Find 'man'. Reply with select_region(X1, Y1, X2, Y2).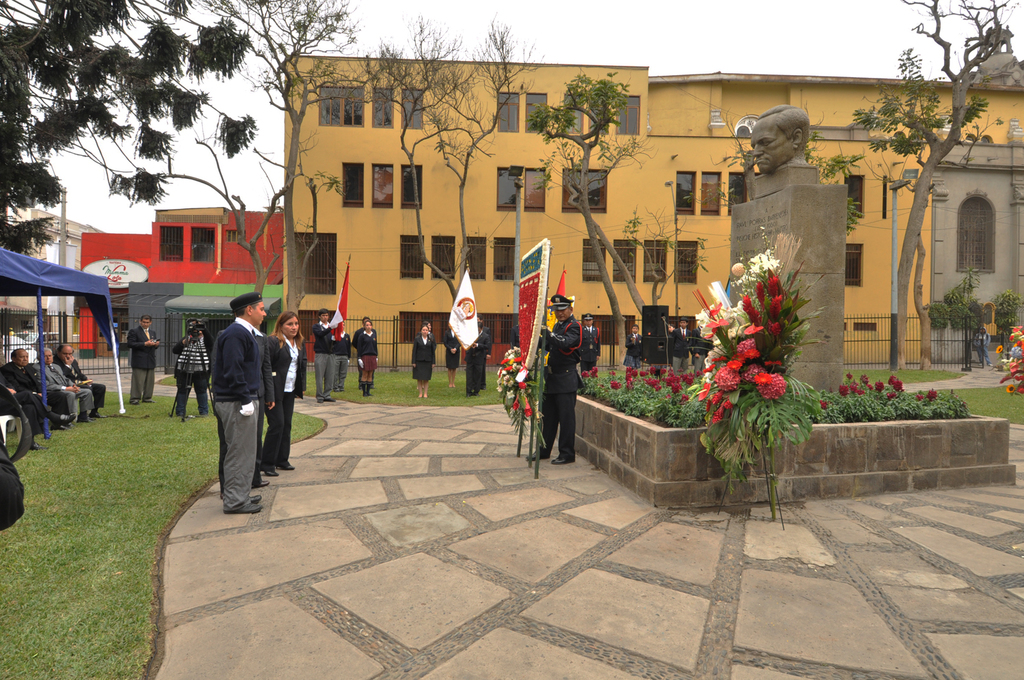
select_region(691, 326, 715, 373).
